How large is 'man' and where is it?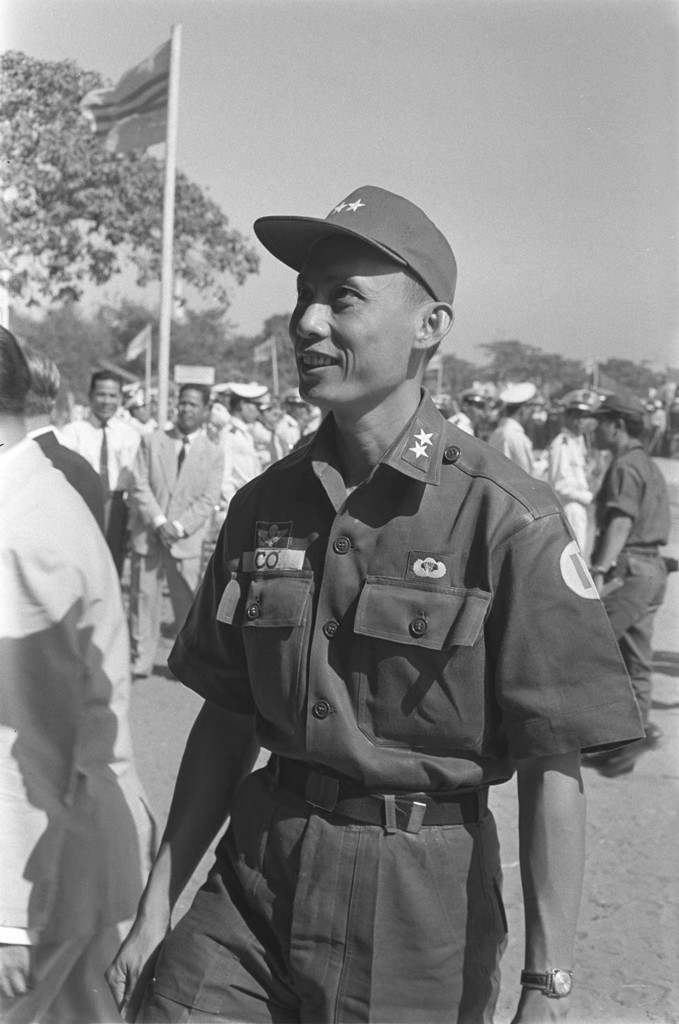
Bounding box: <region>132, 385, 227, 679</region>.
